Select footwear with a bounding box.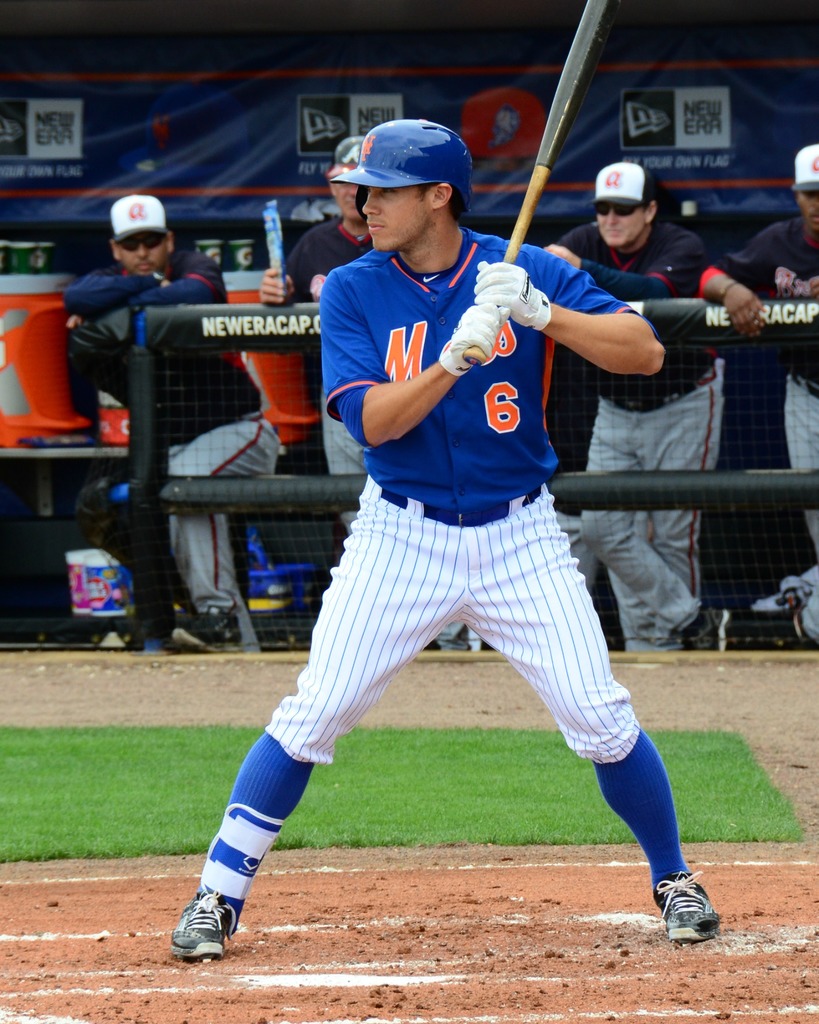
pyautogui.locateOnScreen(660, 863, 739, 941).
